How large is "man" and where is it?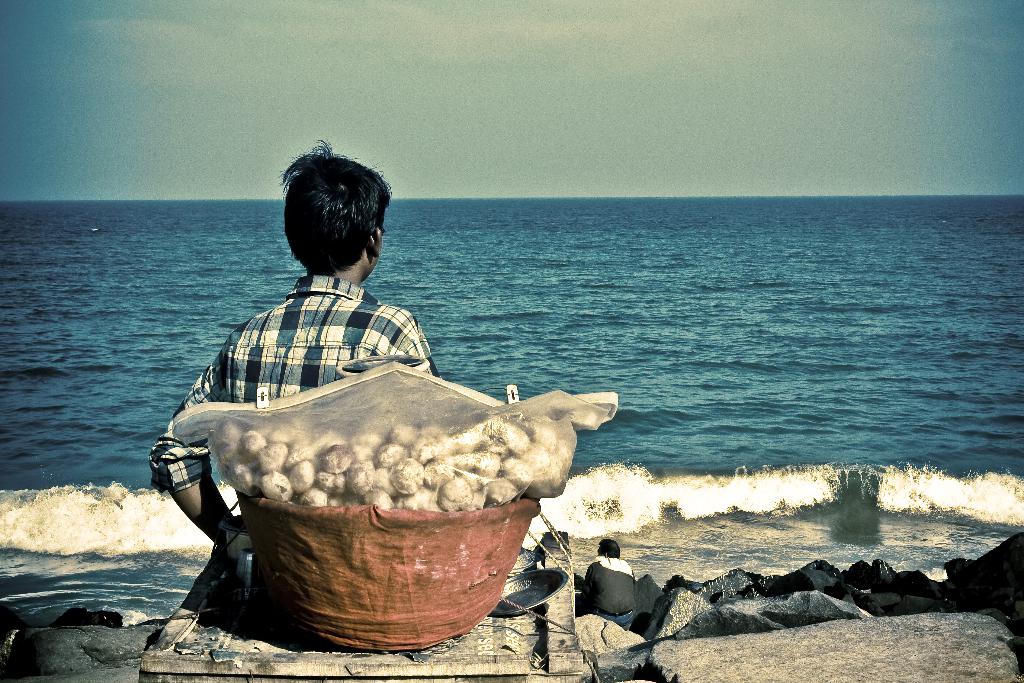
Bounding box: bbox=[575, 539, 635, 631].
